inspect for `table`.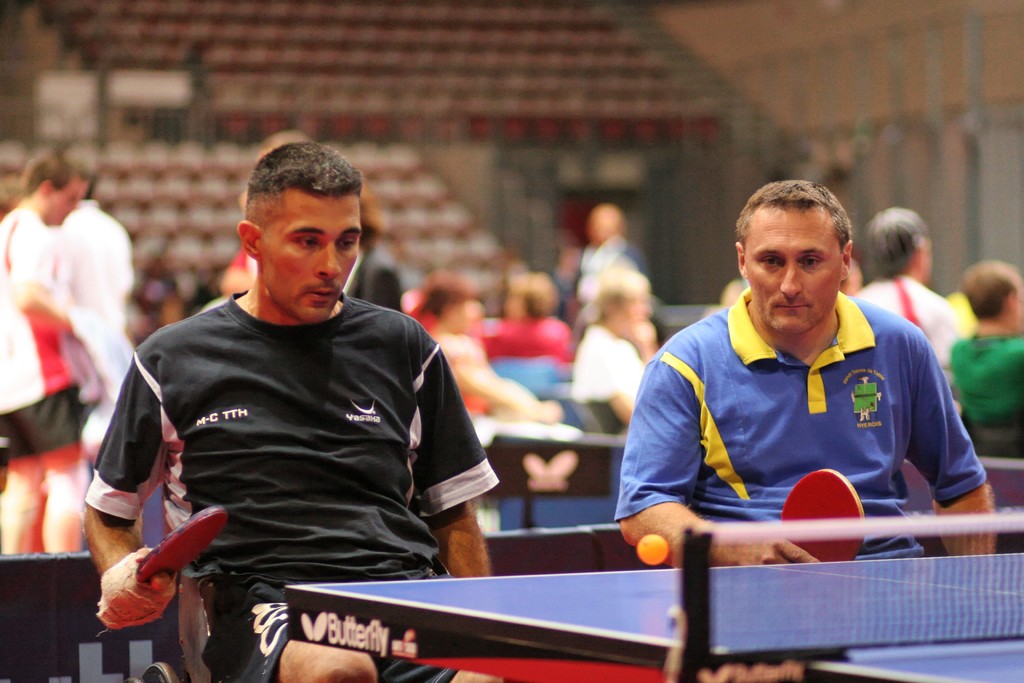
Inspection: x1=284 y1=500 x2=1023 y2=682.
